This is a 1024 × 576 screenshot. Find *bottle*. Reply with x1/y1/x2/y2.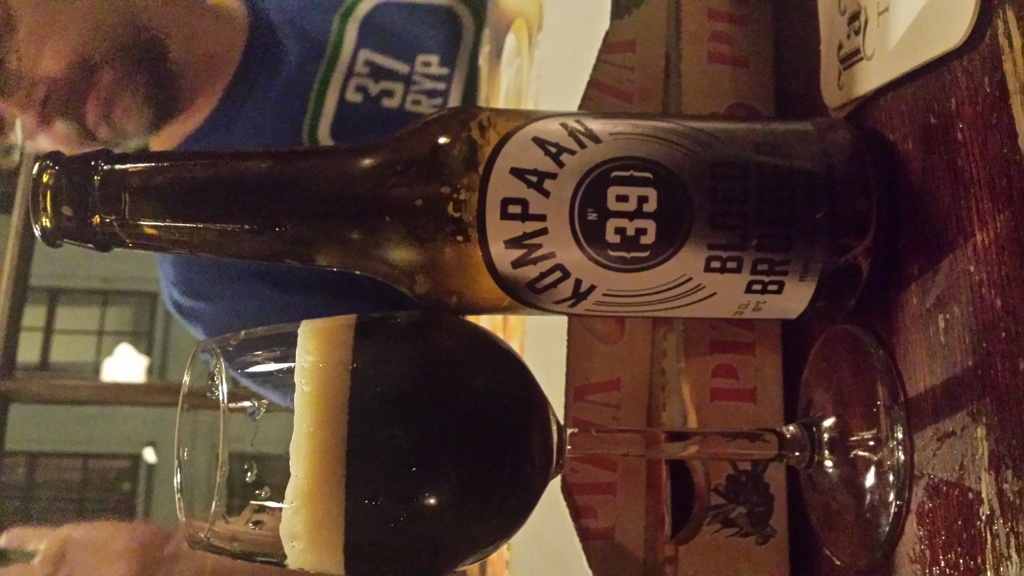
0/116/721/306.
